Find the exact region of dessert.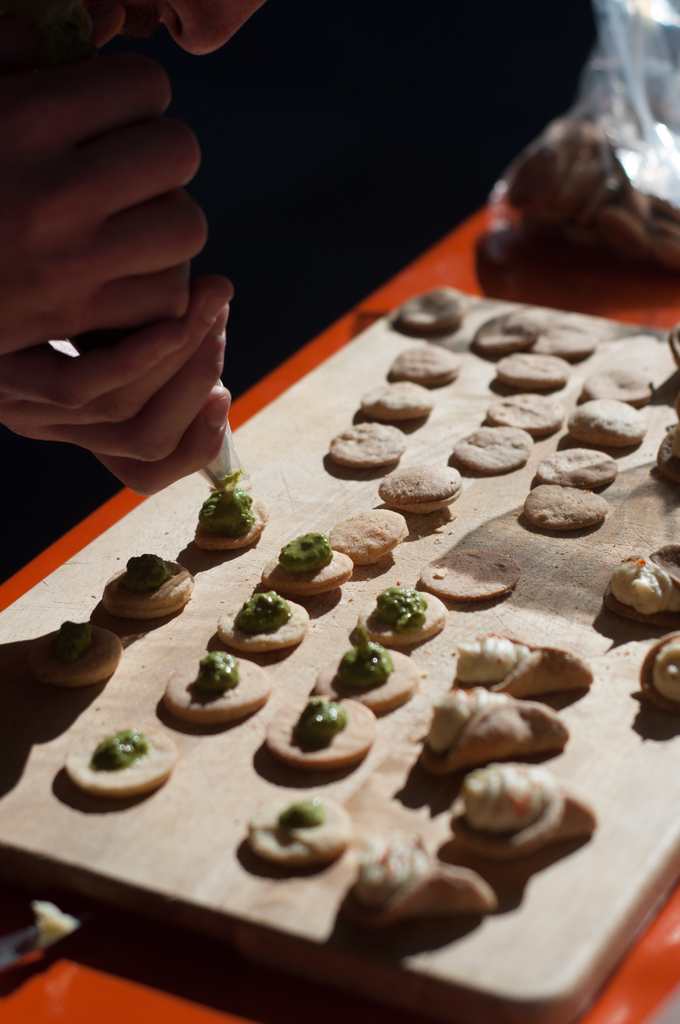
Exact region: <bbox>170, 655, 259, 724</bbox>.
